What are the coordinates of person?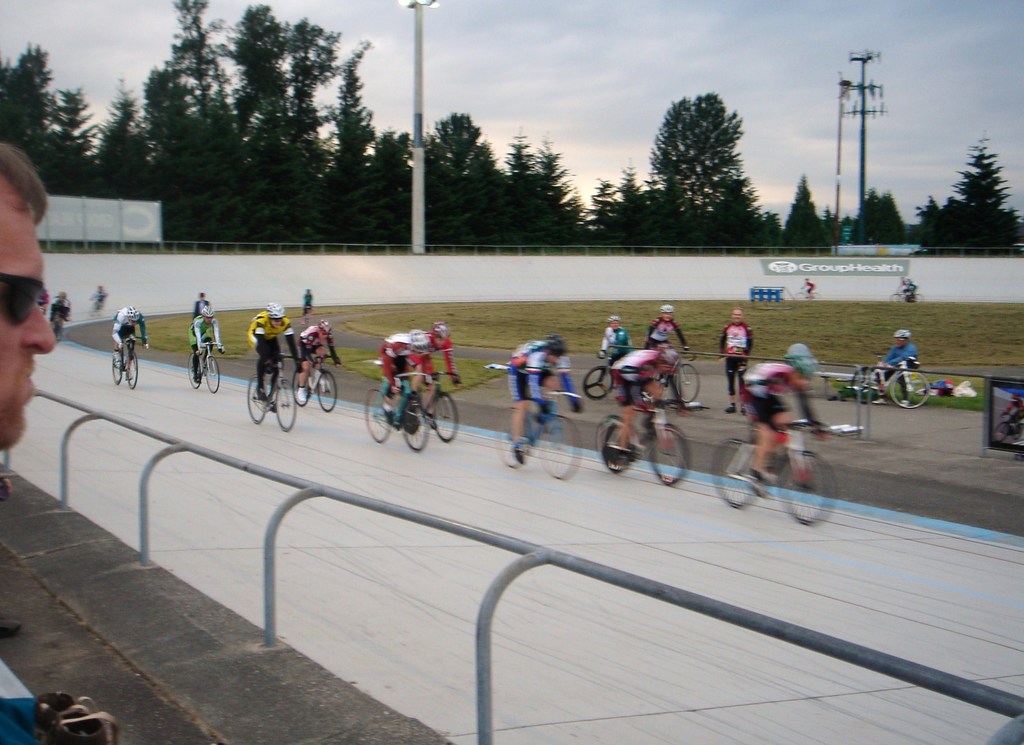
113 302 138 361.
